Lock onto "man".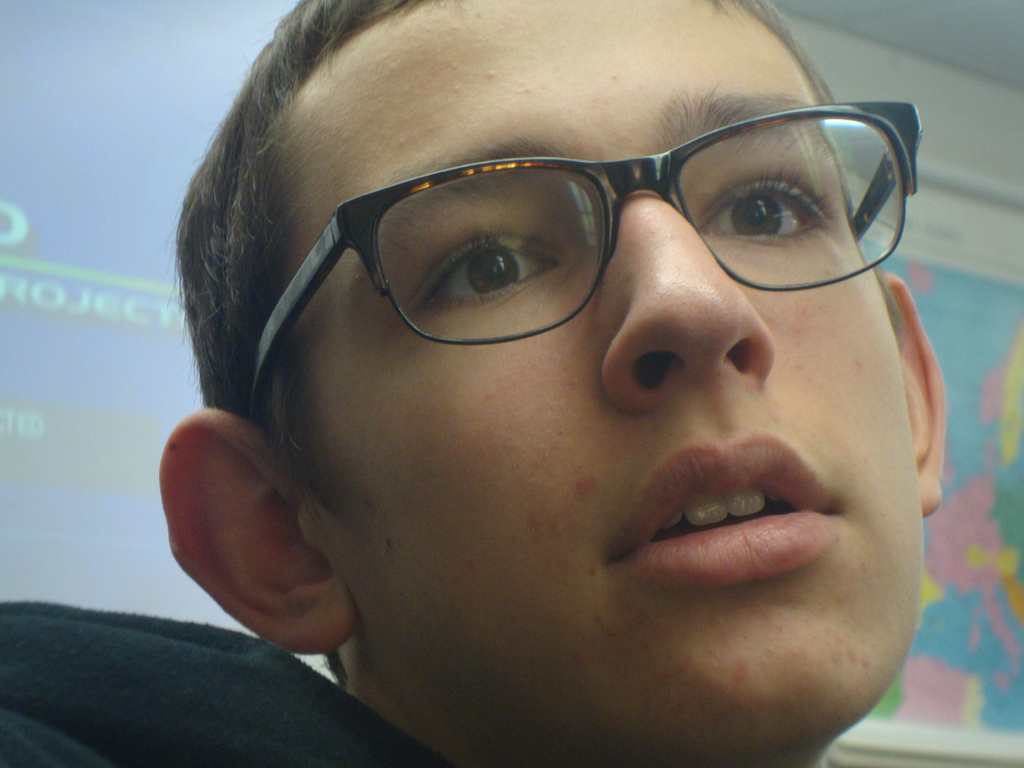
Locked: (left=0, top=0, right=945, bottom=767).
